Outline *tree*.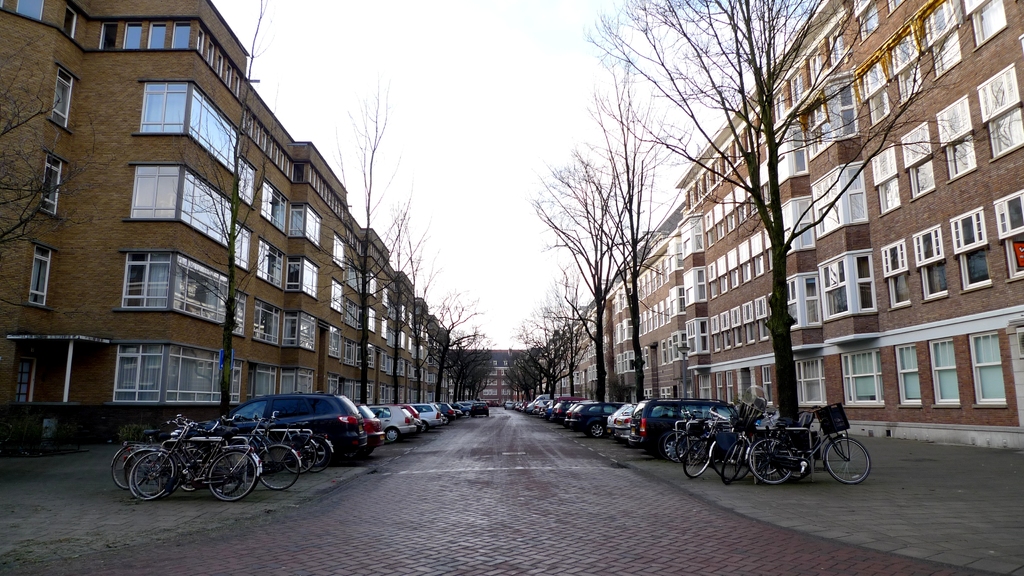
Outline: Rect(585, 0, 1007, 442).
